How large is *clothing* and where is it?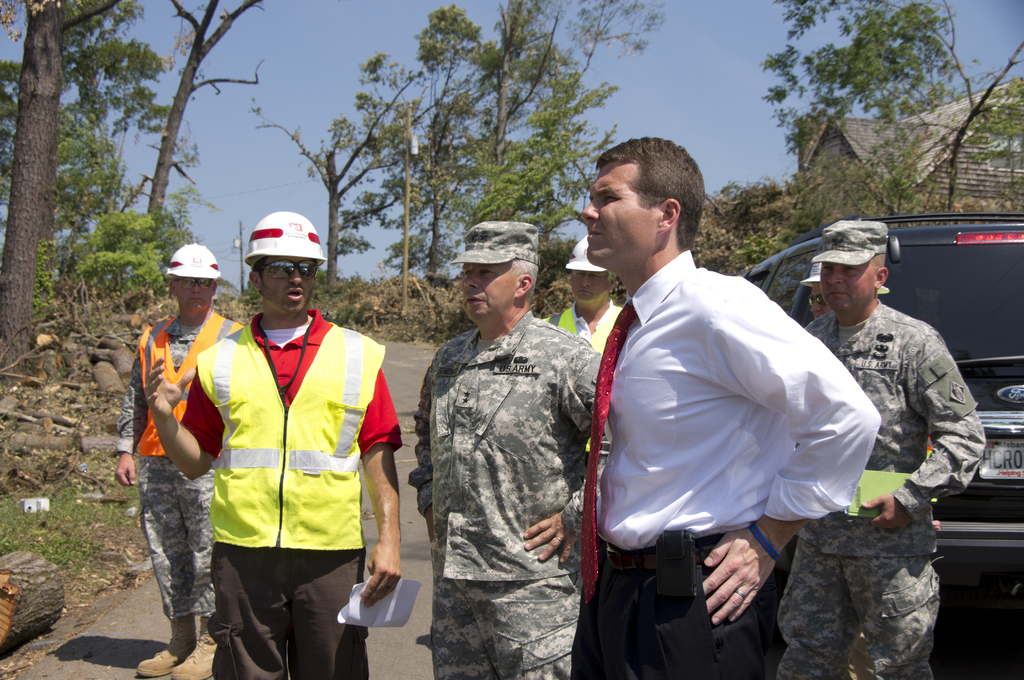
Bounding box: box=[409, 312, 612, 679].
